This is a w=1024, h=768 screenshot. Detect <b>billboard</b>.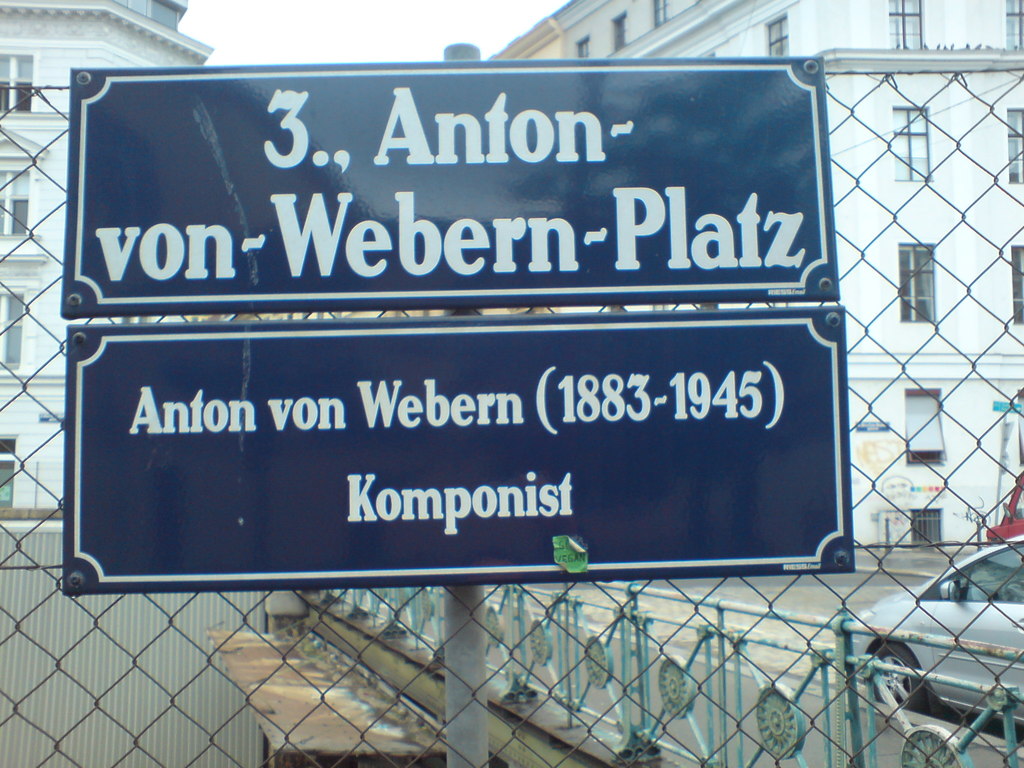
l=67, t=61, r=842, b=307.
